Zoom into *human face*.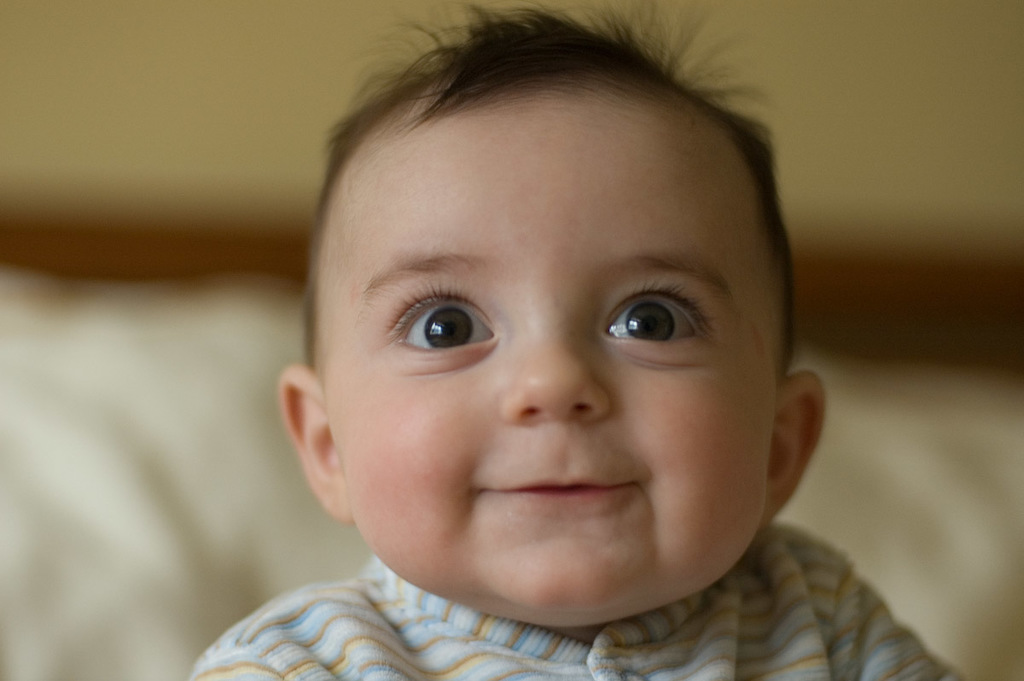
Zoom target: detection(329, 105, 773, 622).
